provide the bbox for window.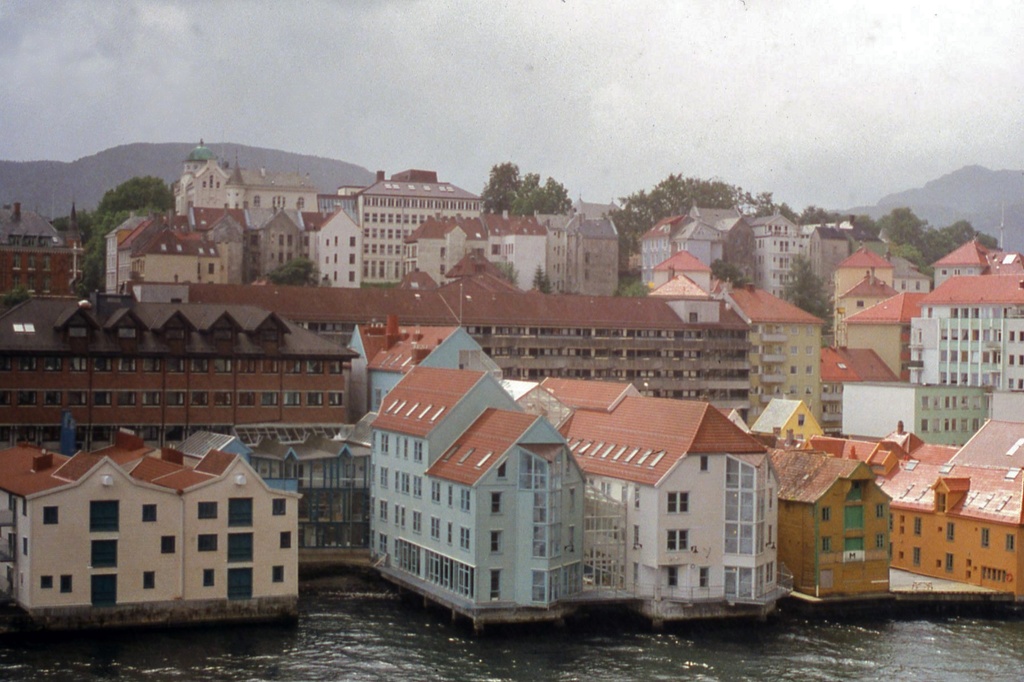
bbox=(820, 534, 829, 551).
